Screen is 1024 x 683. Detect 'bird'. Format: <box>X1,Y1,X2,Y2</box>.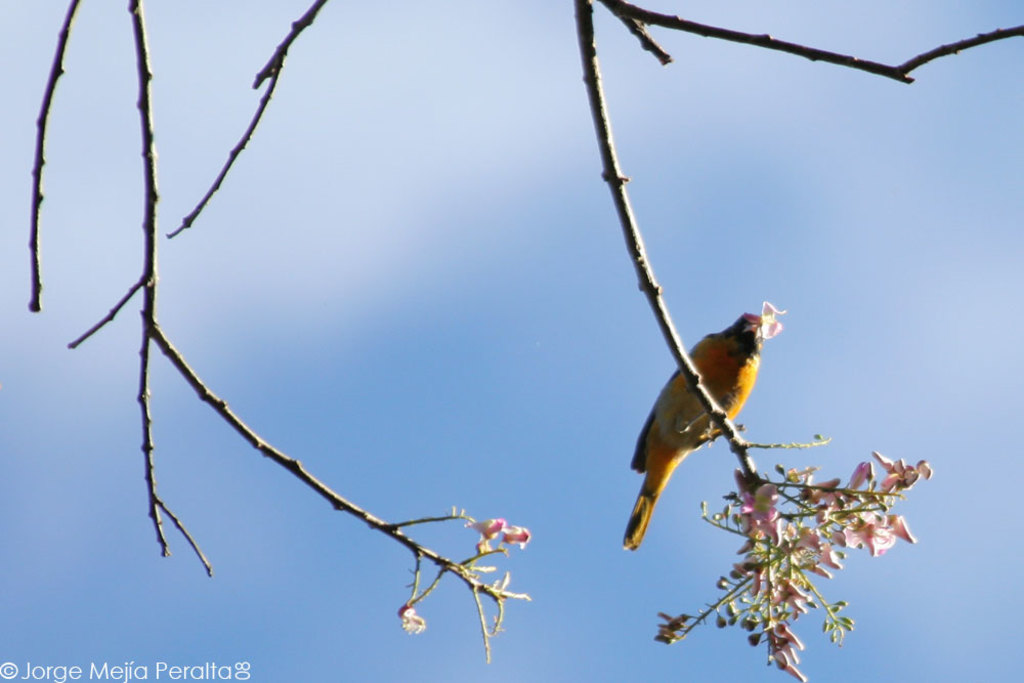
<box>620,310,784,541</box>.
